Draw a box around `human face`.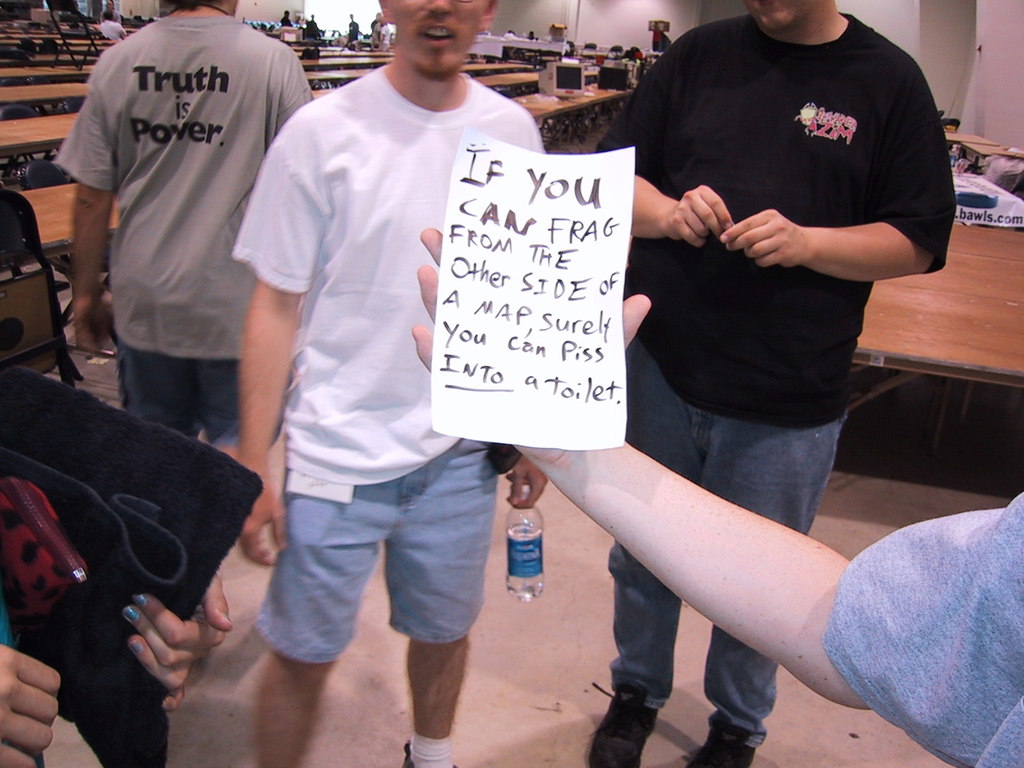
left=389, top=0, right=490, bottom=75.
